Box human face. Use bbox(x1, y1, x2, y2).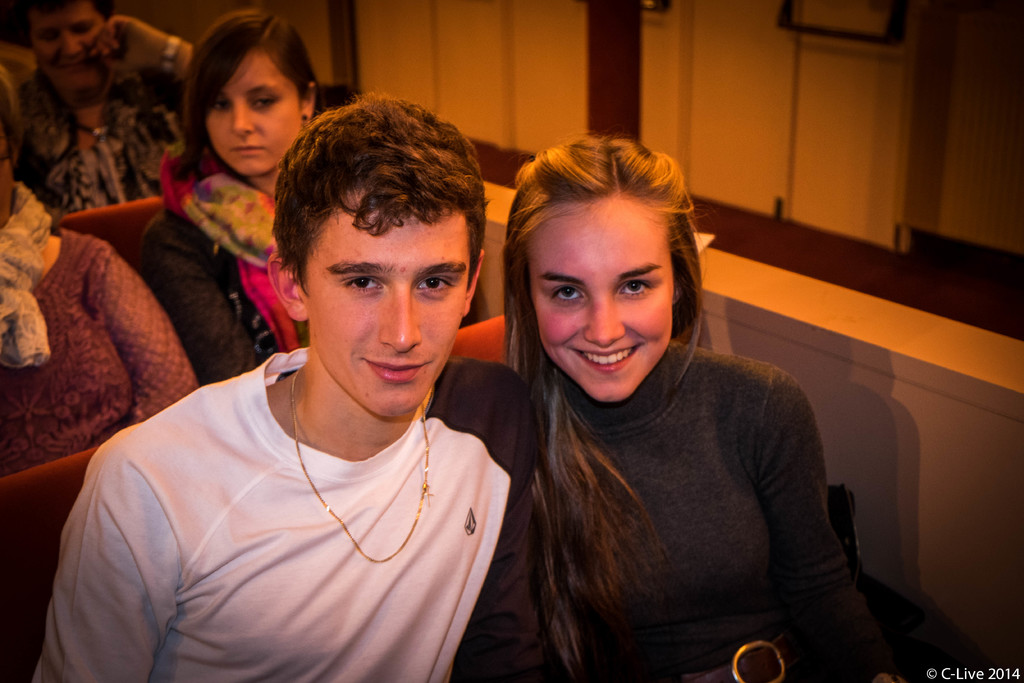
bbox(25, 0, 105, 102).
